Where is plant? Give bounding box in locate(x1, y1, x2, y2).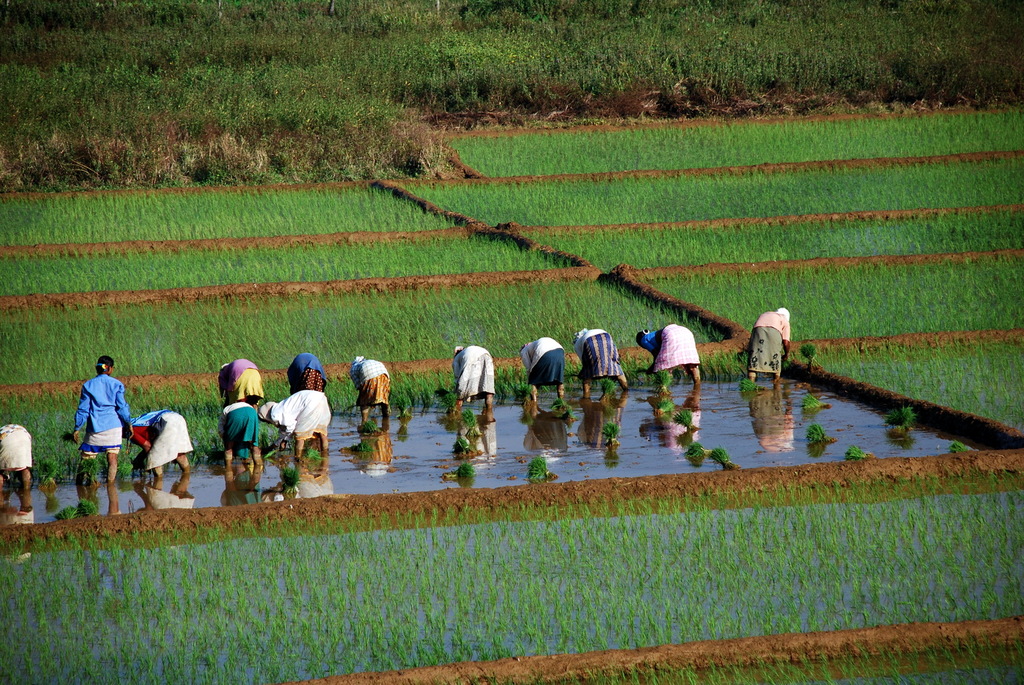
locate(58, 503, 75, 518).
